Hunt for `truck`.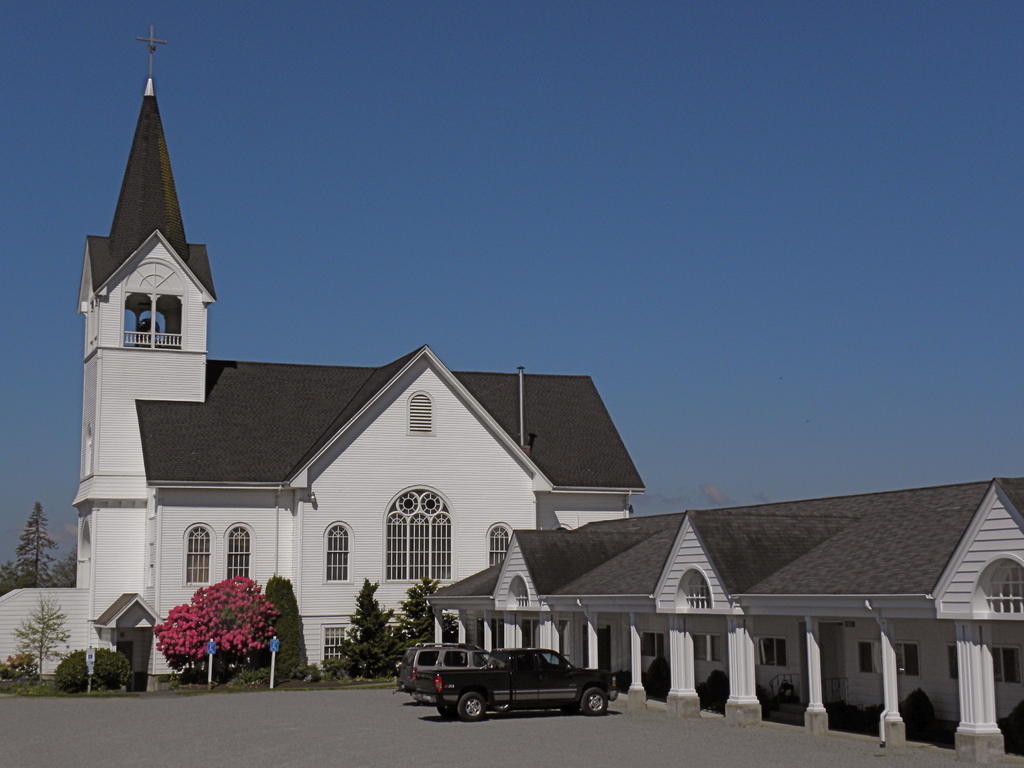
Hunted down at <region>404, 632, 630, 731</region>.
